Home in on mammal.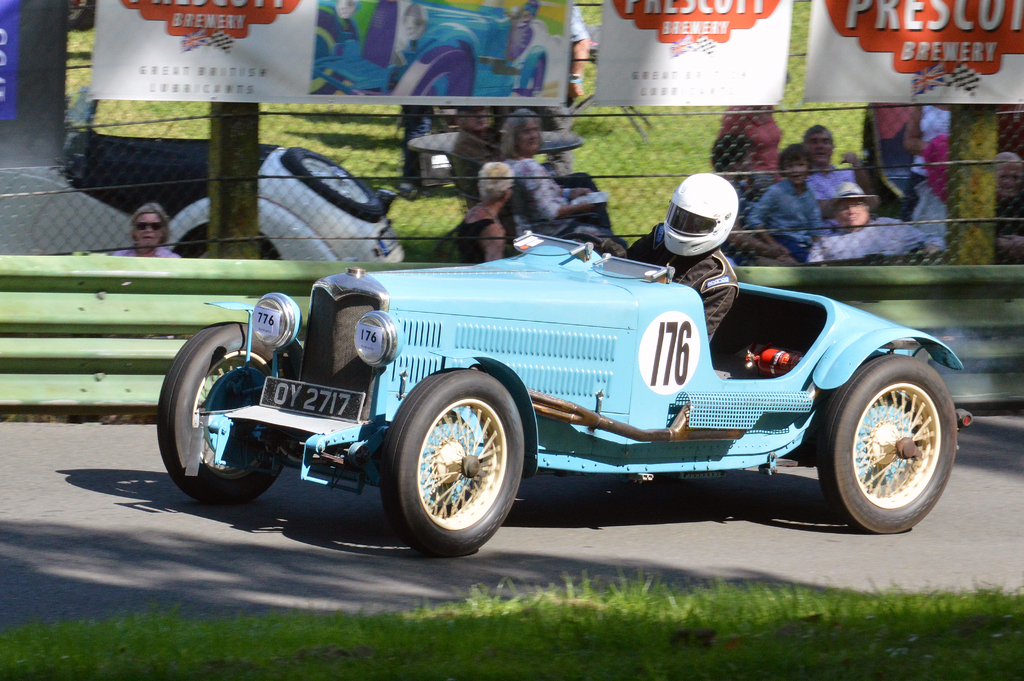
Homed in at [115, 201, 179, 258].
